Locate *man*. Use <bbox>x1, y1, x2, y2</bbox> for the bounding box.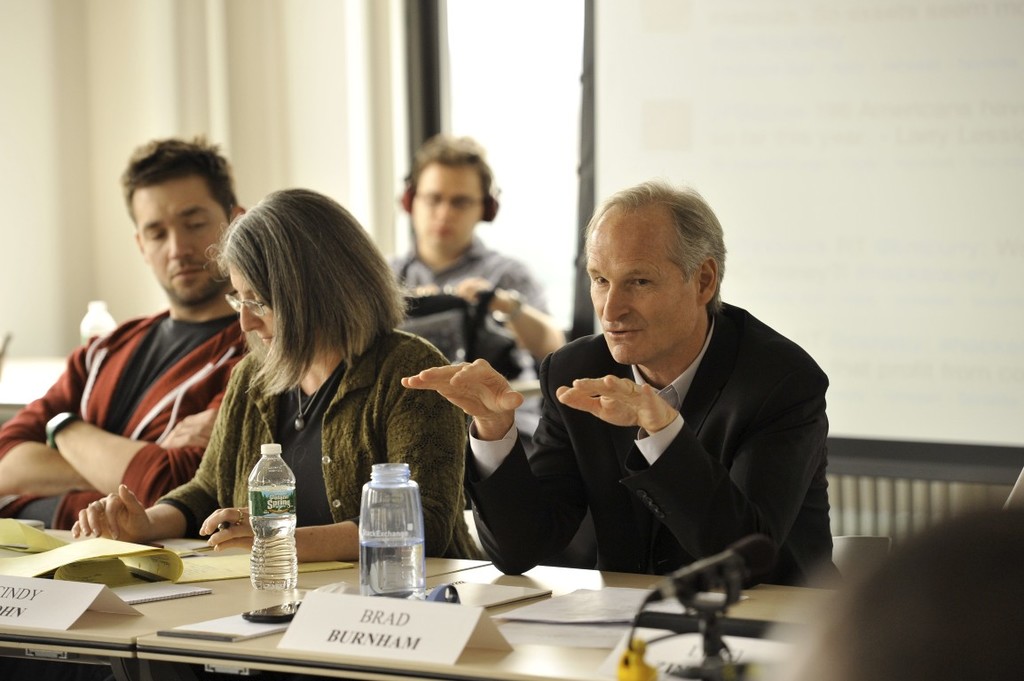
<bbox>0, 131, 248, 525</bbox>.
